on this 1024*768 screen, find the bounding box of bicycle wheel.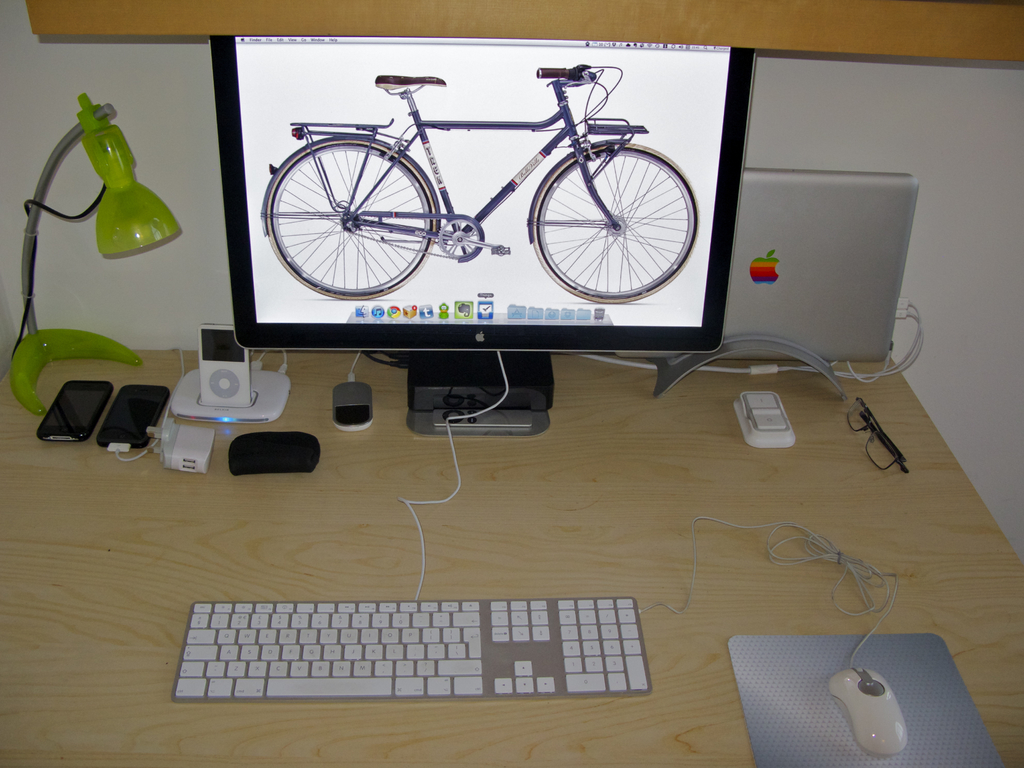
Bounding box: region(259, 127, 437, 310).
